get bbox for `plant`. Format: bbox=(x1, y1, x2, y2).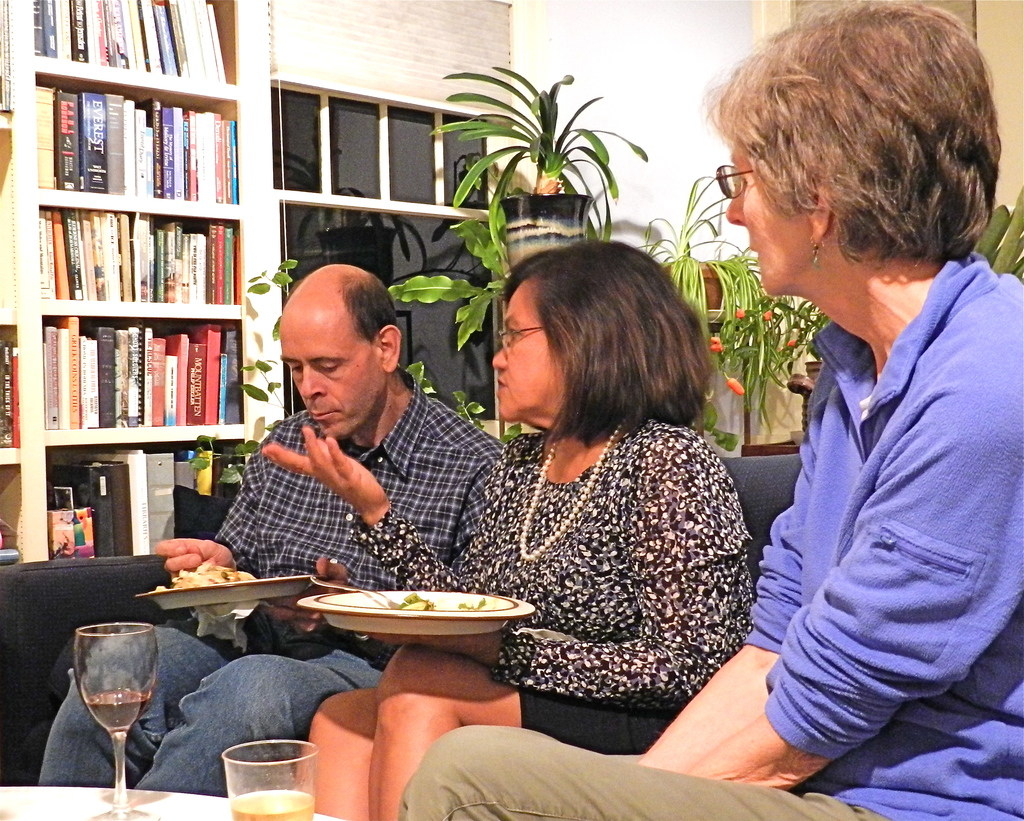
bbox=(377, 213, 515, 360).
